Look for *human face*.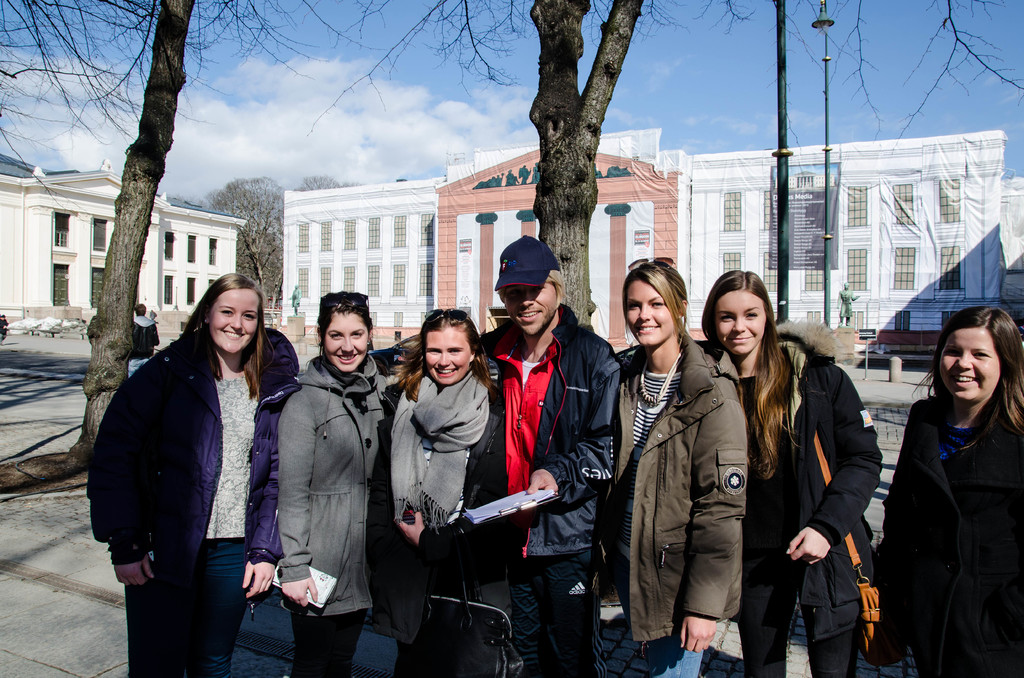
Found: (935, 330, 1001, 400).
